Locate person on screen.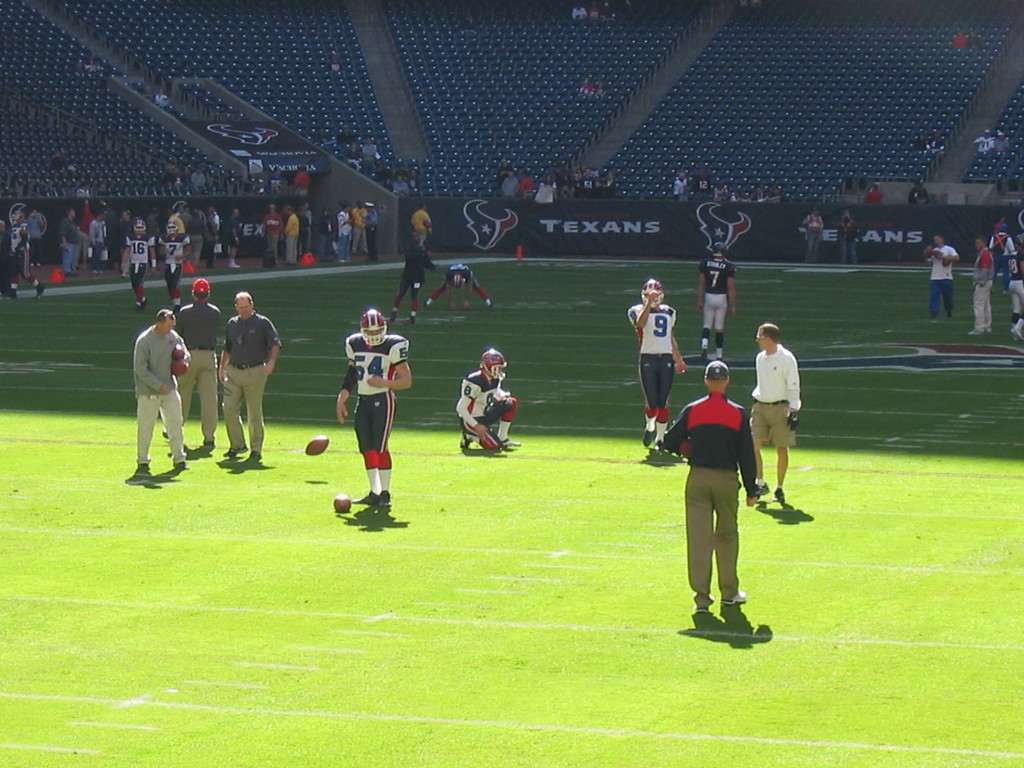
On screen at <bbox>456, 346, 516, 456</bbox>.
